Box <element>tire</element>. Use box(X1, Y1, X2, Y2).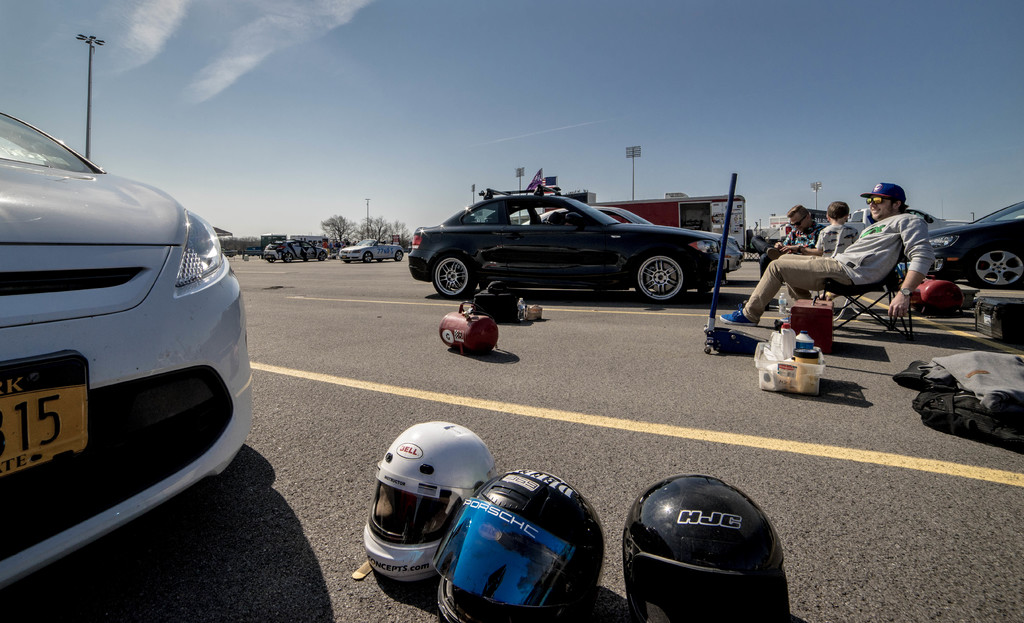
box(964, 225, 1019, 305).
